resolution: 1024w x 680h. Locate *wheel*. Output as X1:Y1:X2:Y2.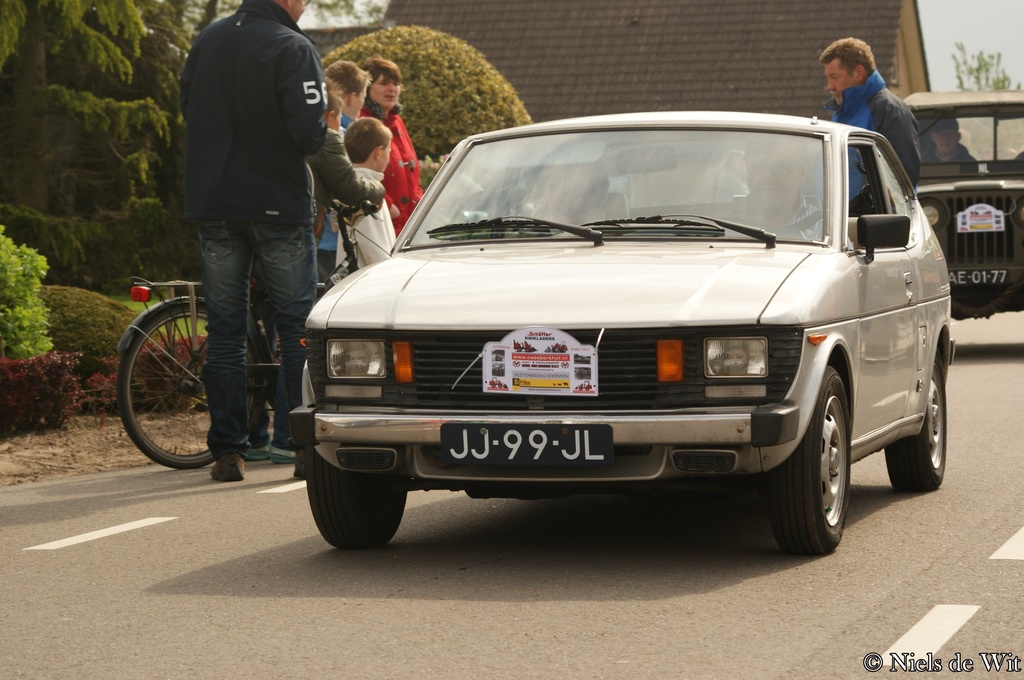
305:423:412:553.
